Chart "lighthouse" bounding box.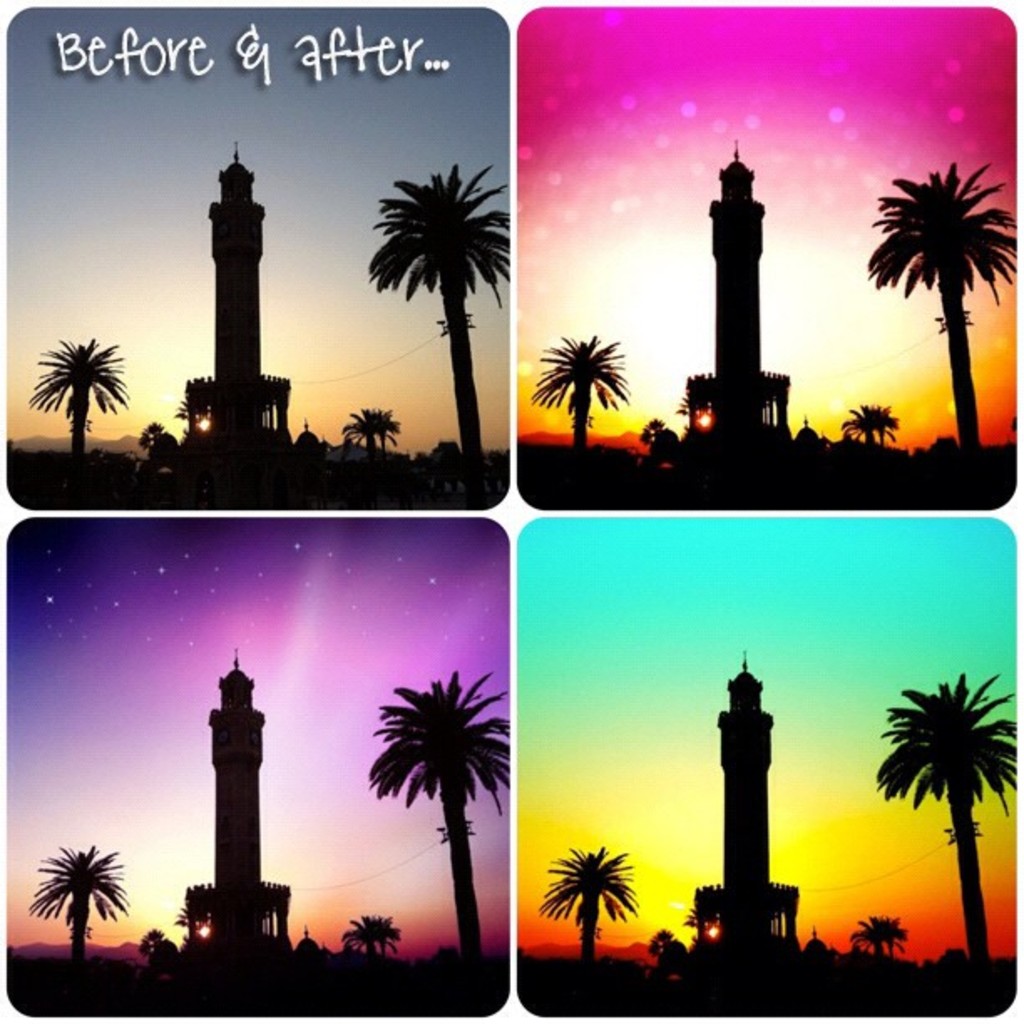
Charted: left=207, top=142, right=266, bottom=430.
